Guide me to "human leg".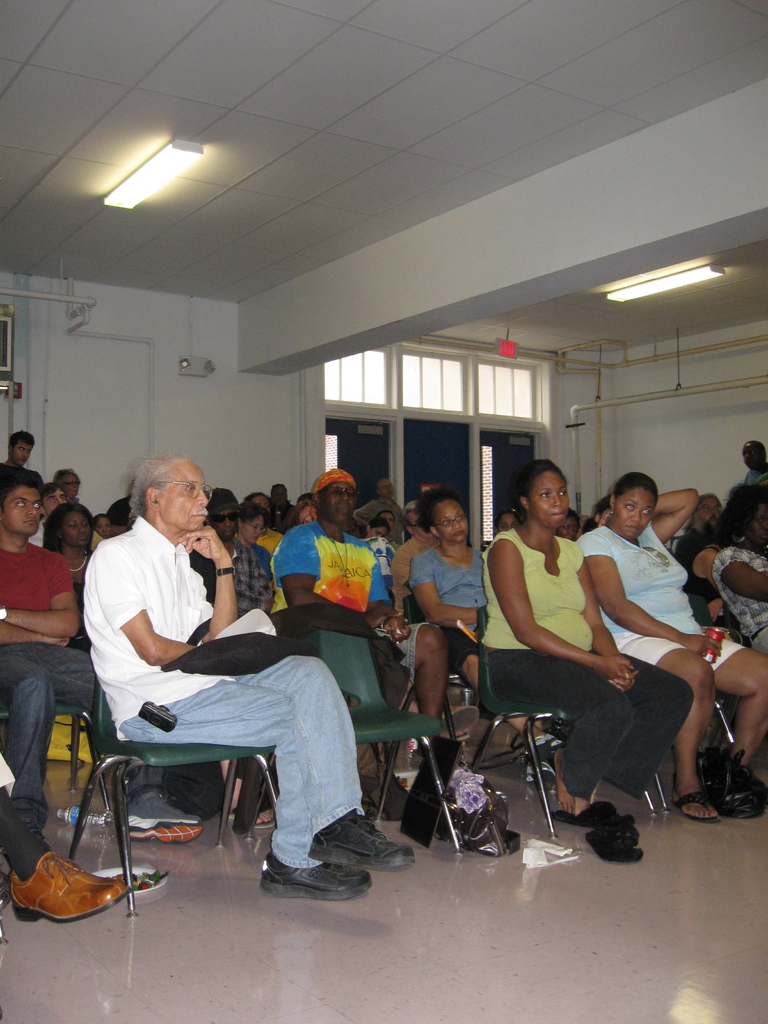
Guidance: left=4, top=652, right=133, bottom=922.
